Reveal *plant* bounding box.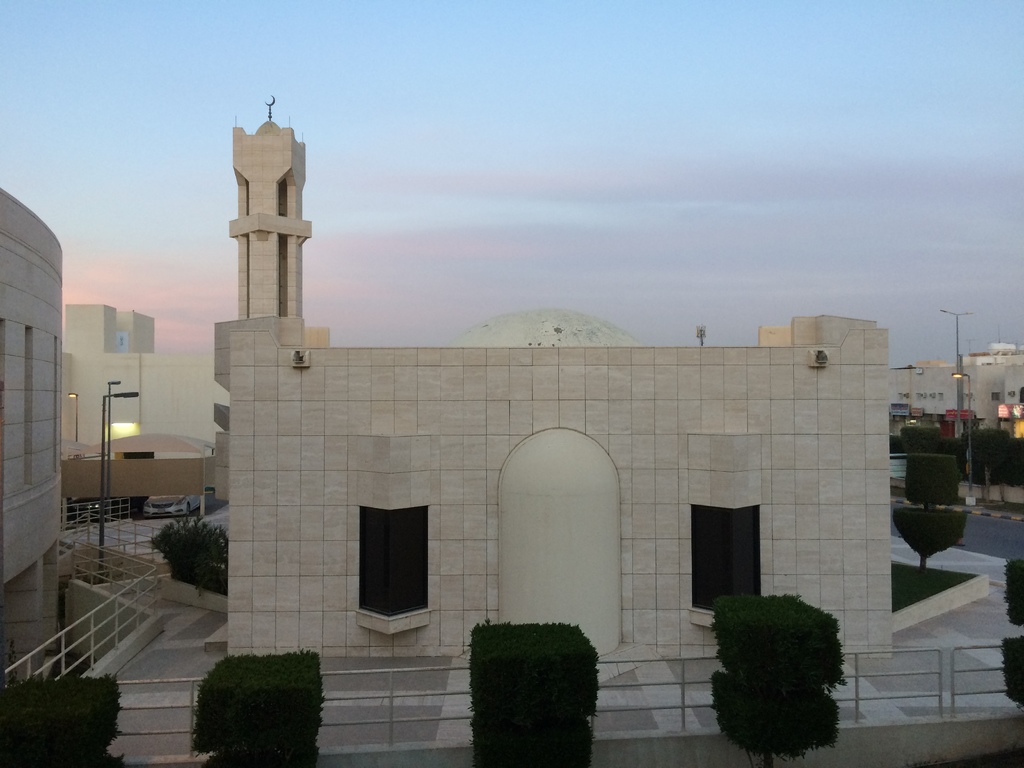
Revealed: [467,623,608,767].
